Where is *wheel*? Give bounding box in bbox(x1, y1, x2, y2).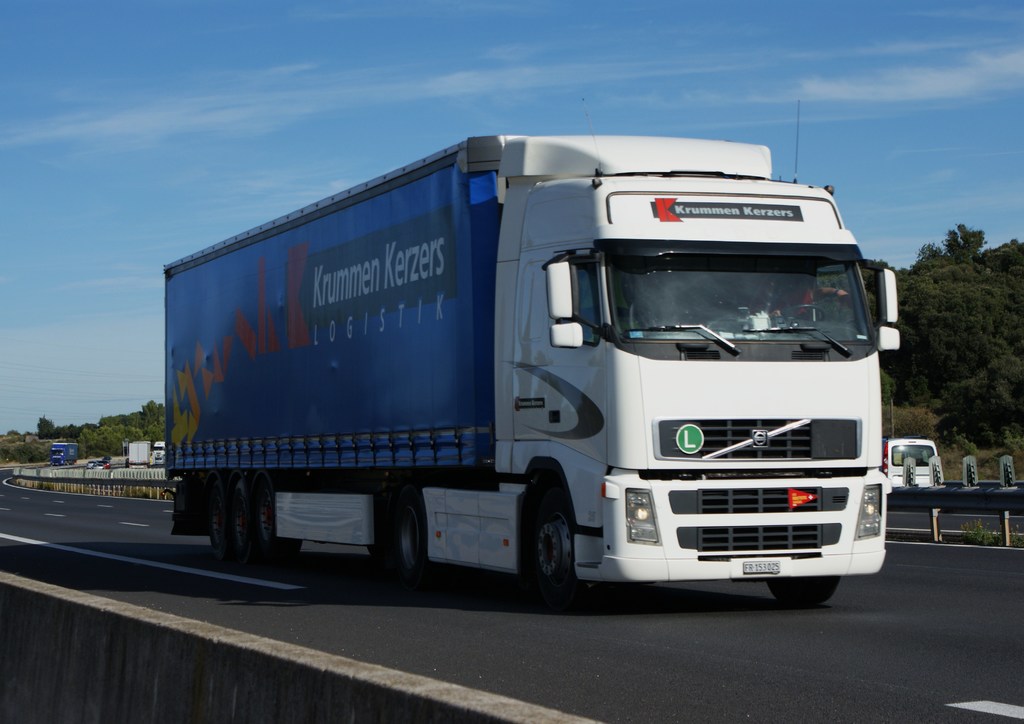
bbox(764, 577, 841, 606).
